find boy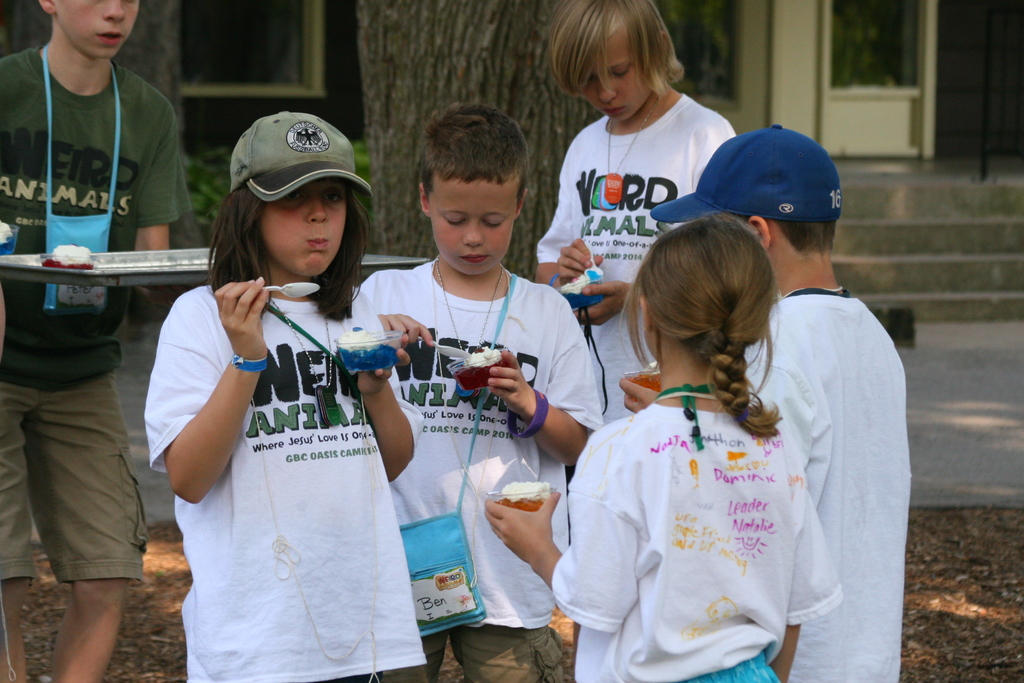
(x1=525, y1=0, x2=738, y2=434)
